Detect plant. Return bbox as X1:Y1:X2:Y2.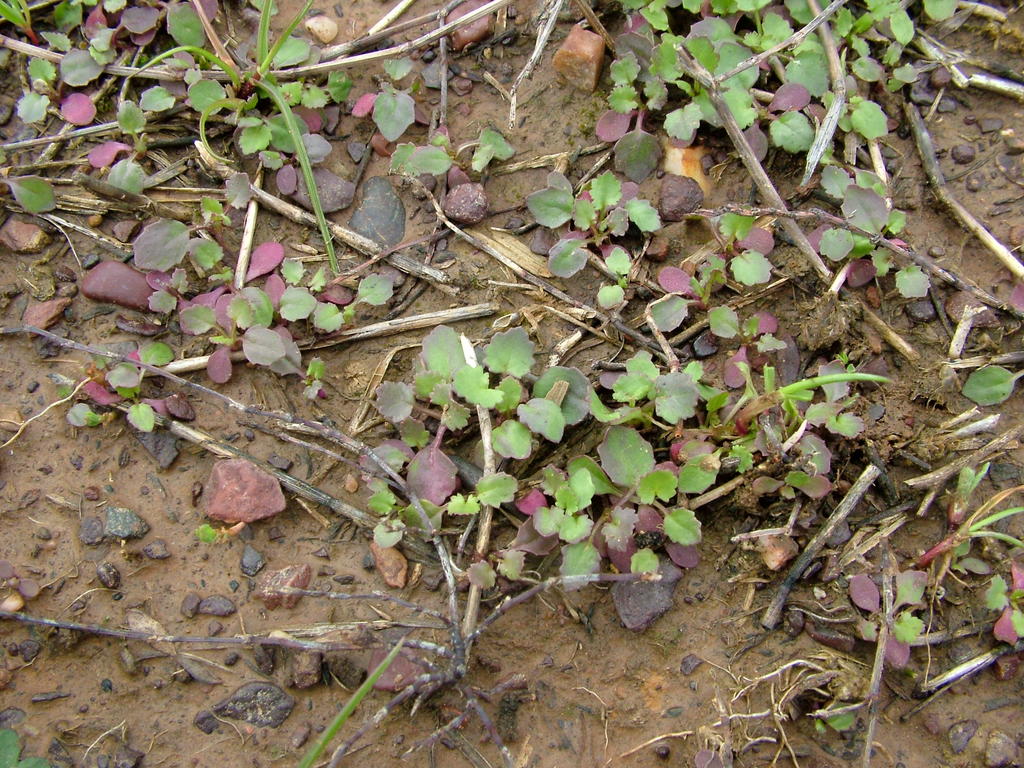
123:0:396:290.
